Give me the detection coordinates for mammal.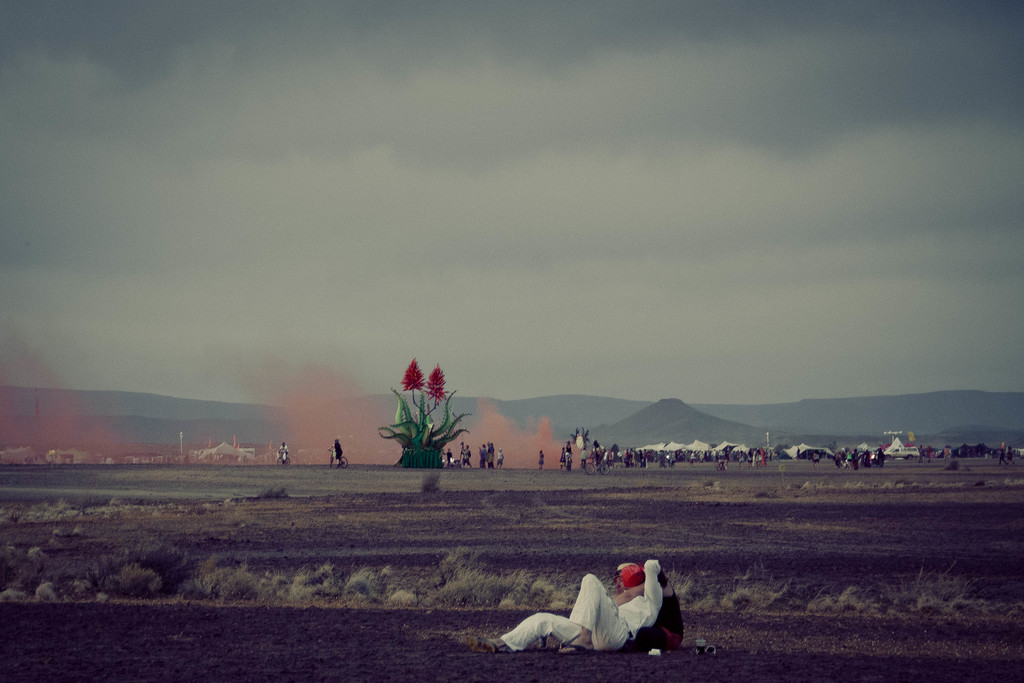
(594,442,604,466).
